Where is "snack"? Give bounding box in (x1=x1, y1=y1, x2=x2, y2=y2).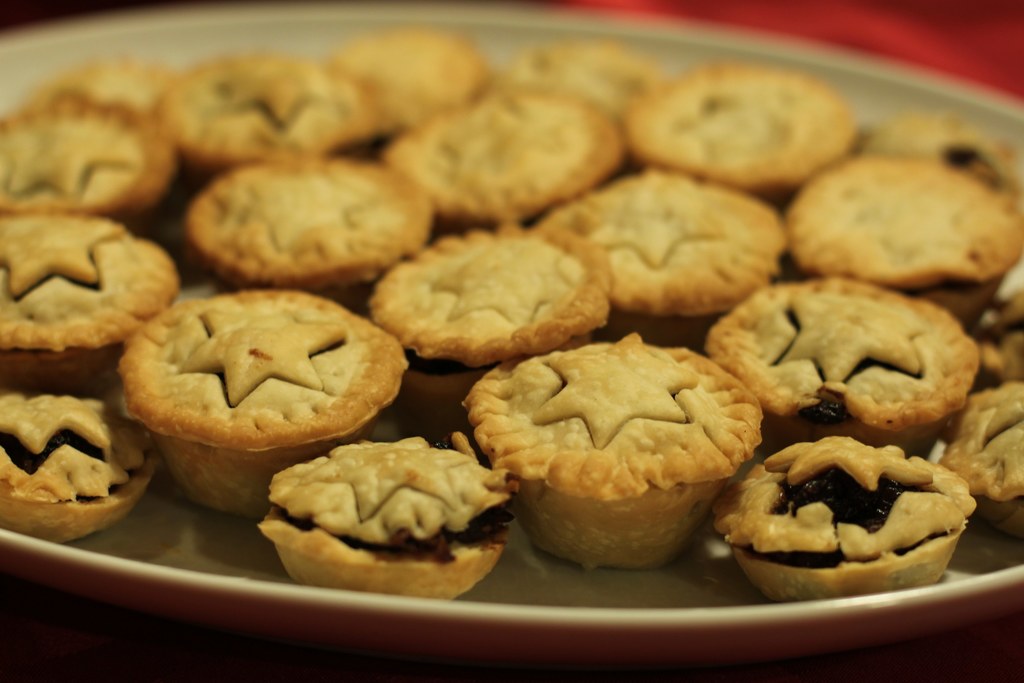
(x1=627, y1=56, x2=861, y2=188).
